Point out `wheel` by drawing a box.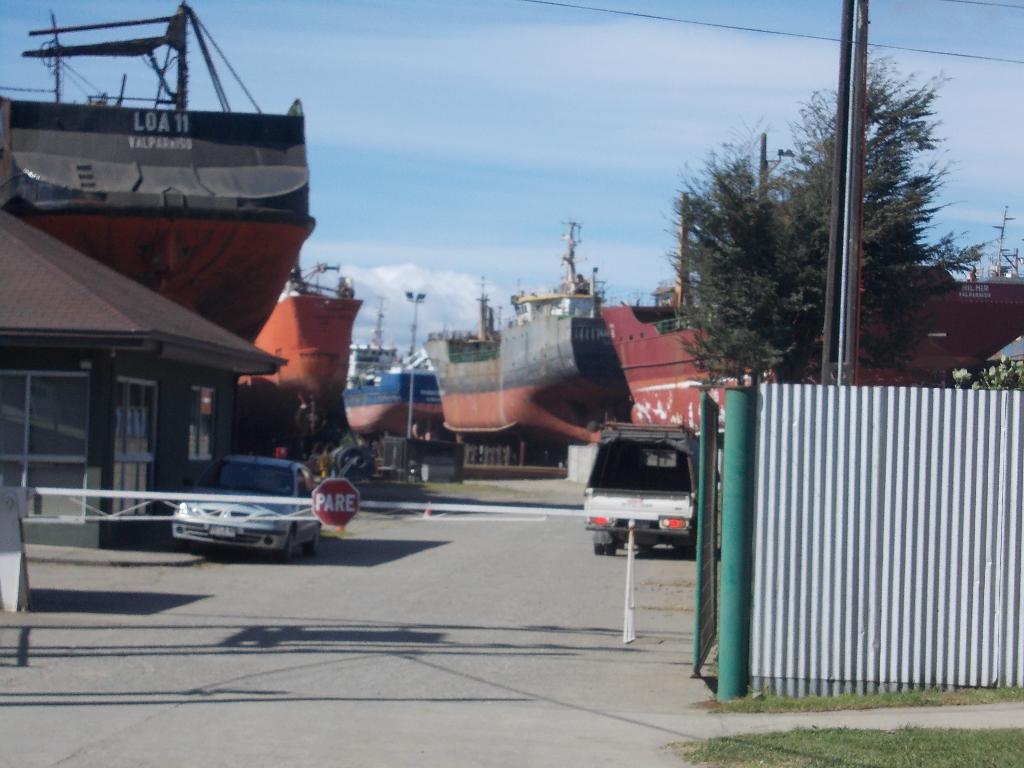
(669,520,691,560).
